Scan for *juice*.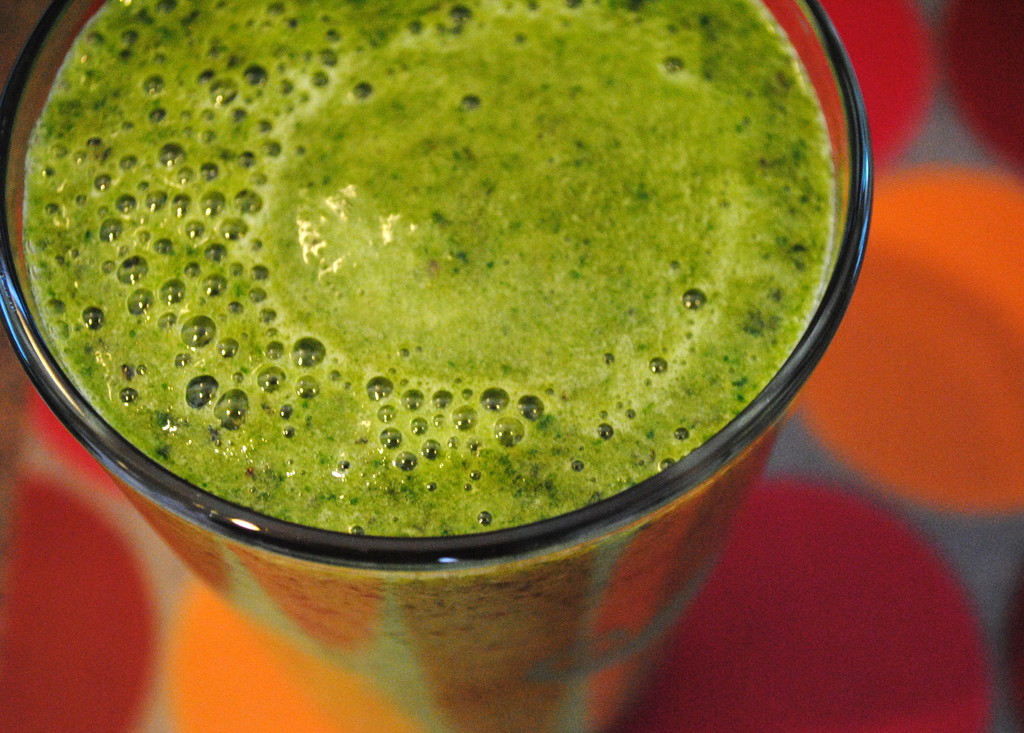
Scan result: select_region(23, 0, 838, 729).
